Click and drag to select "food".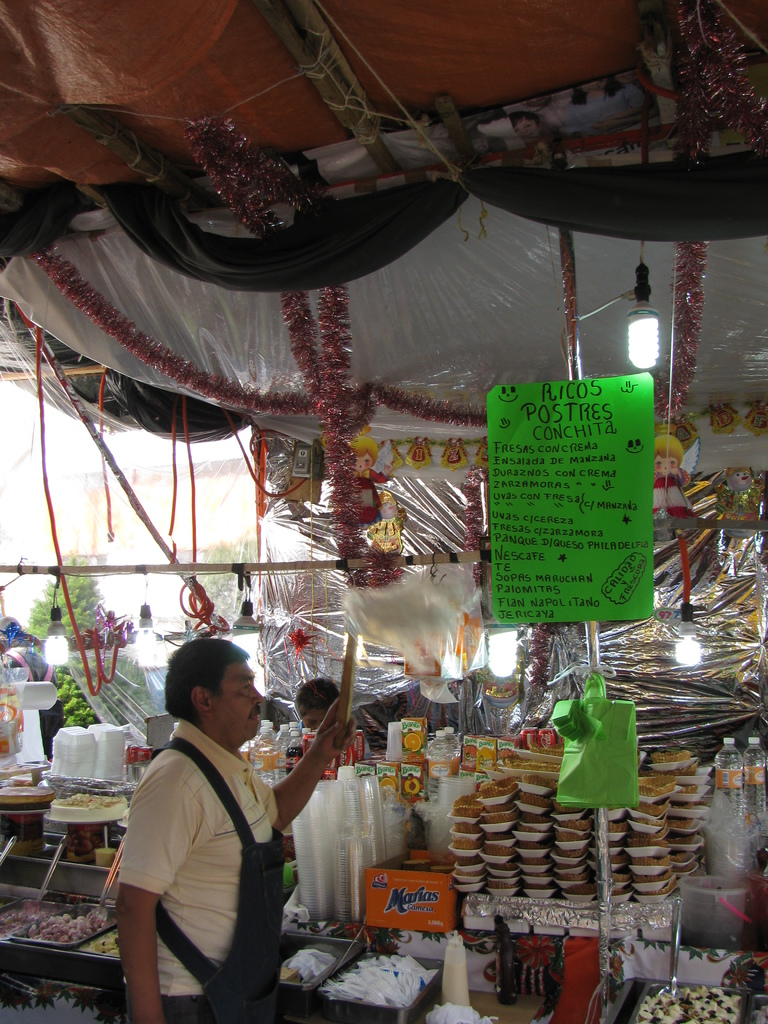
Selection: detection(639, 978, 742, 1023).
